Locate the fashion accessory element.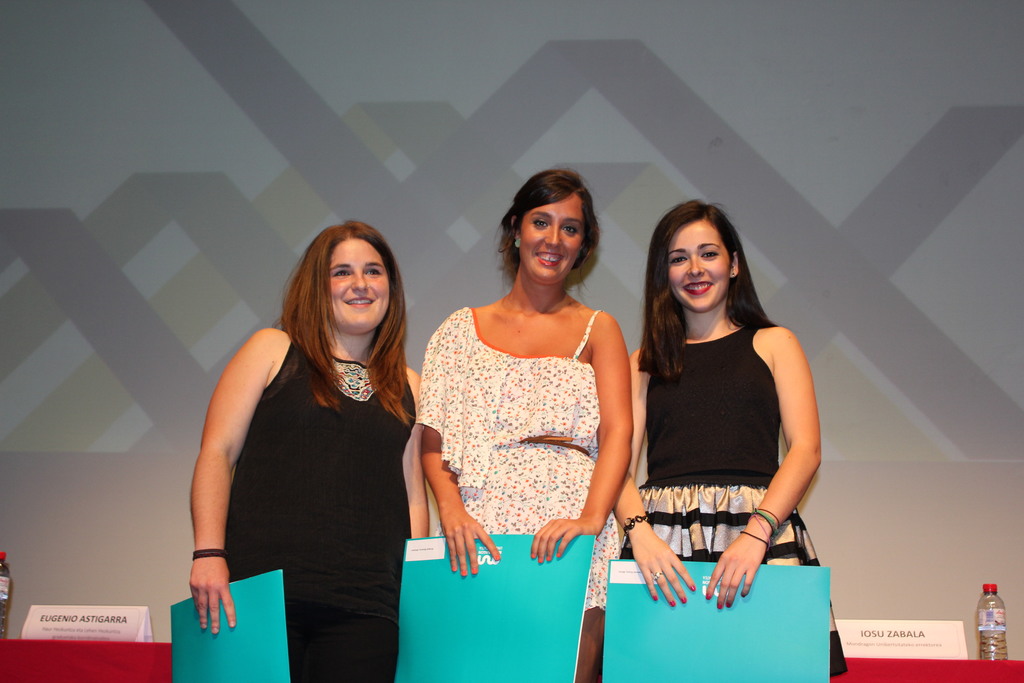
Element bbox: bbox(543, 556, 550, 560).
